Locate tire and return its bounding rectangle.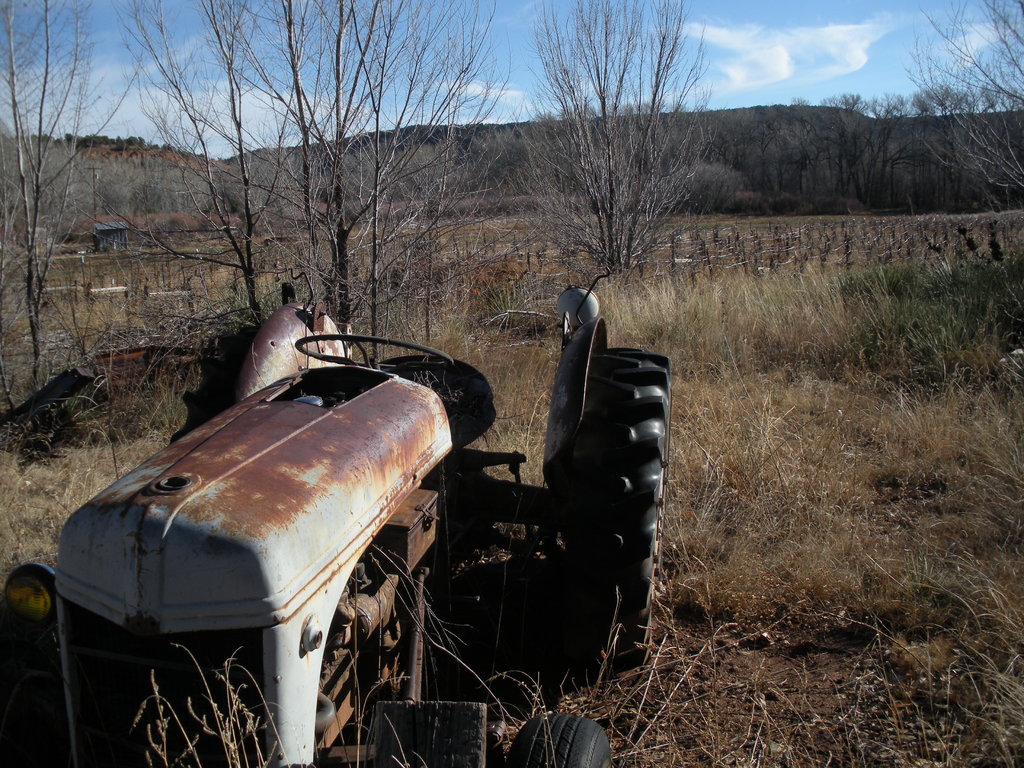
<box>504,712,616,767</box>.
